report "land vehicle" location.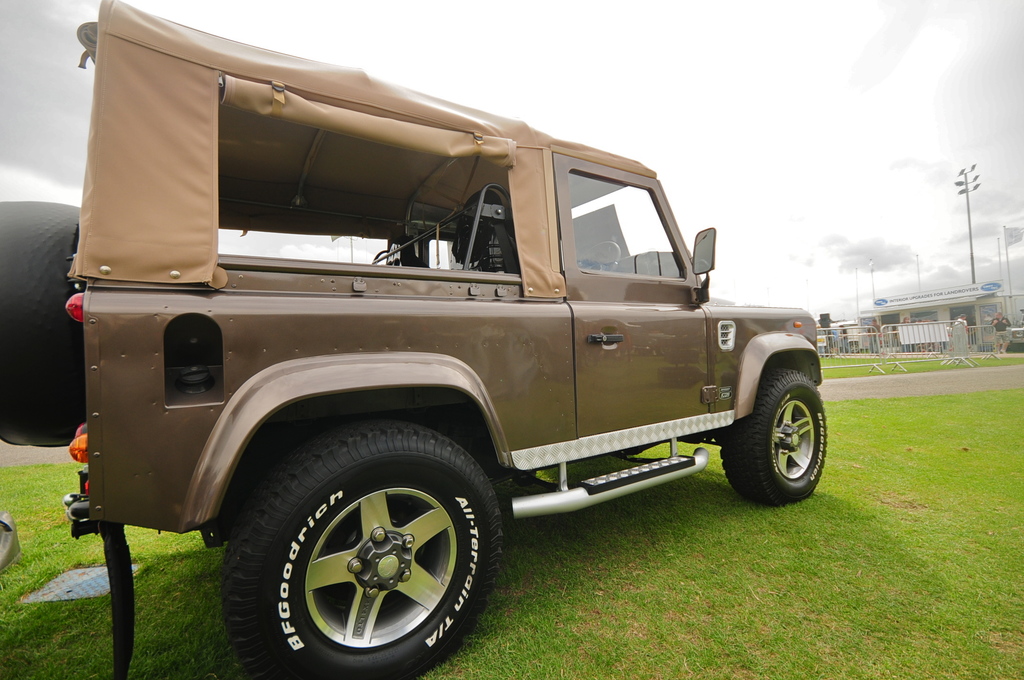
Report: 829:320:859:353.
